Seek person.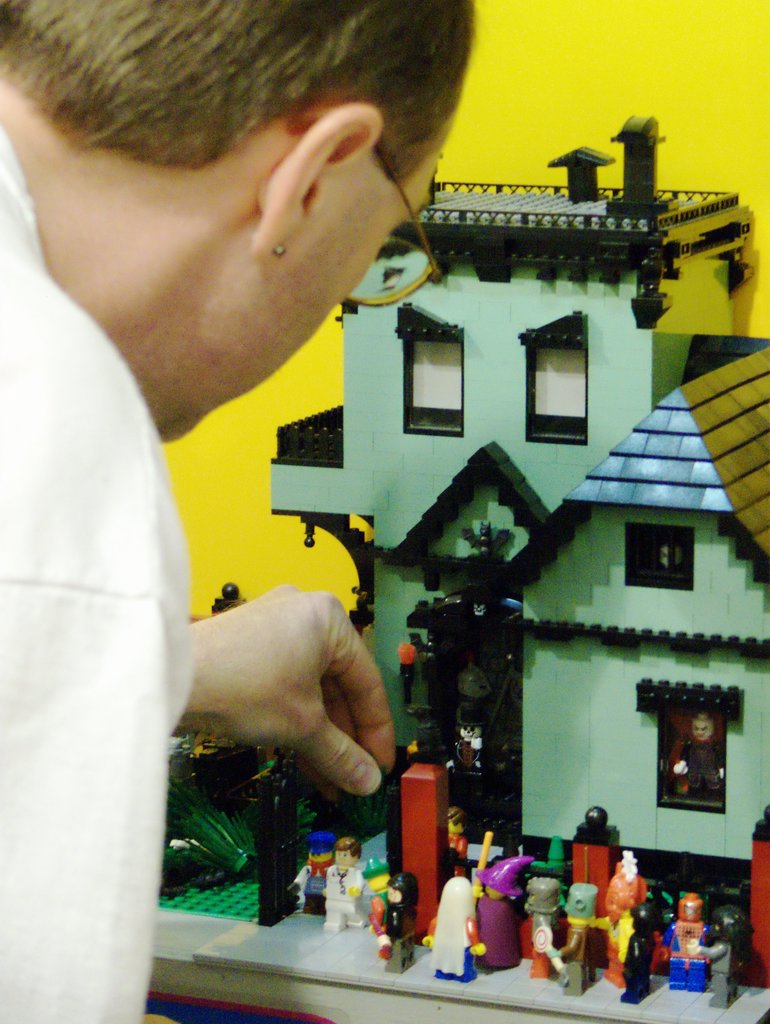
box=[548, 882, 593, 997].
